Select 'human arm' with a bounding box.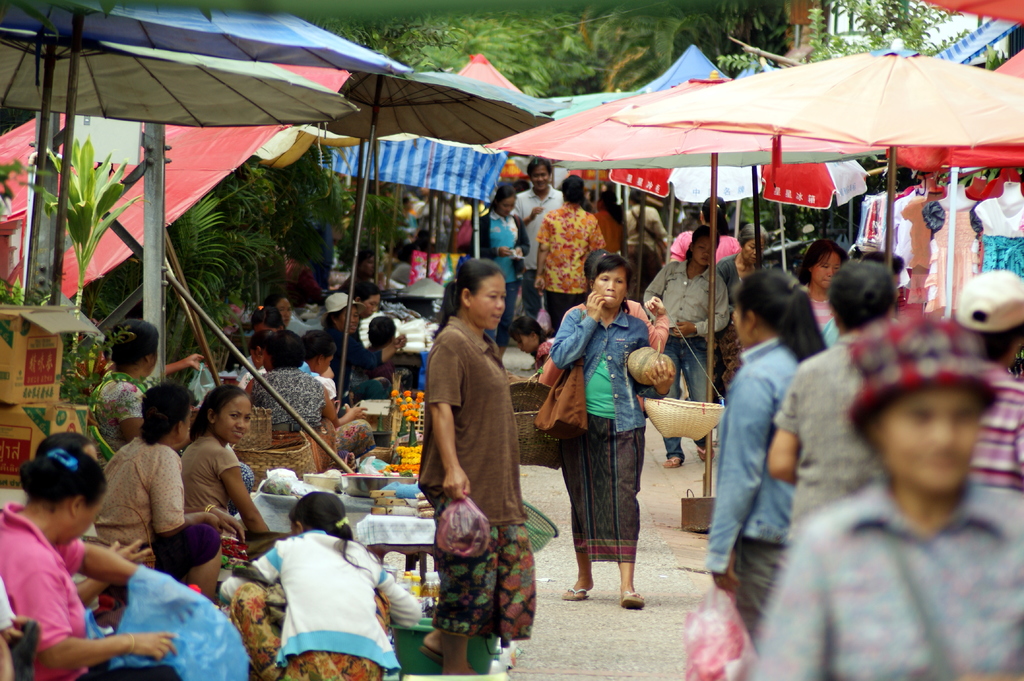
(676,272,724,337).
